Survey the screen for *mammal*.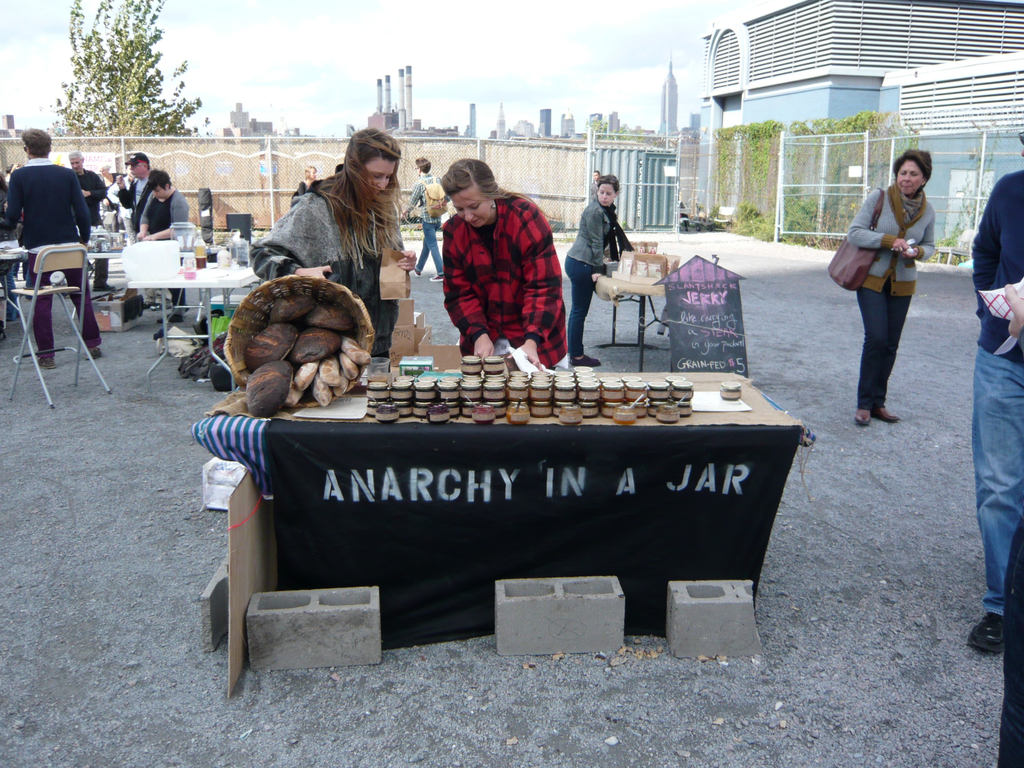
Survey found: l=139, t=168, r=190, b=320.
